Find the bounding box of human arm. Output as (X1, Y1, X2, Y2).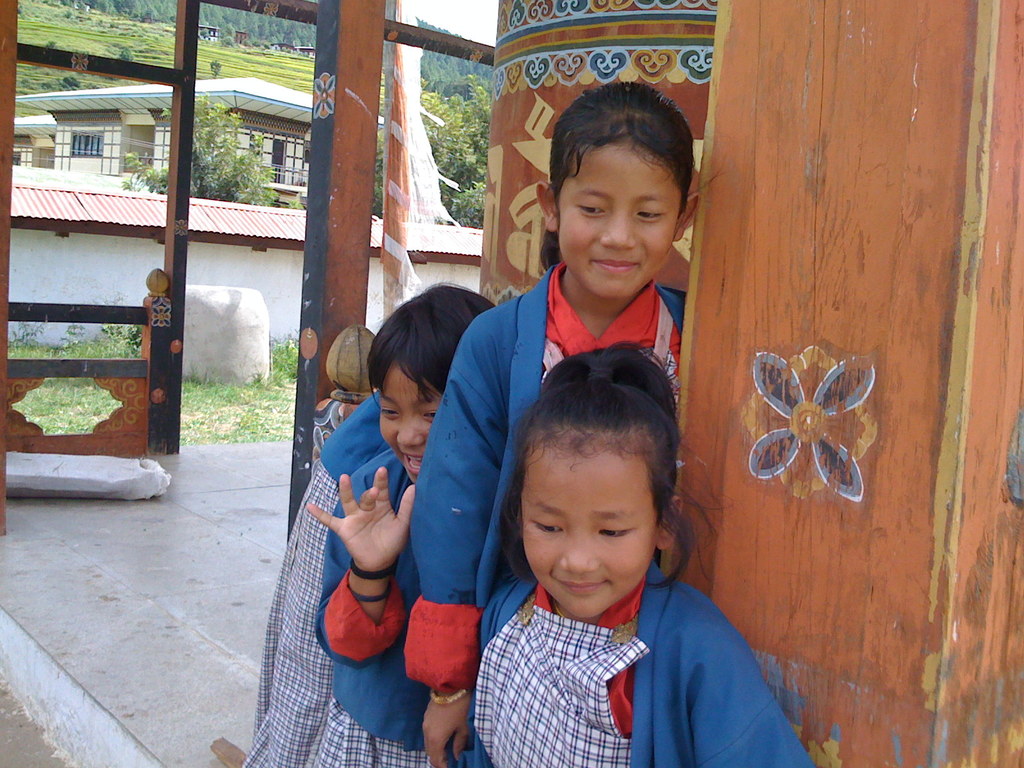
(299, 472, 415, 692).
